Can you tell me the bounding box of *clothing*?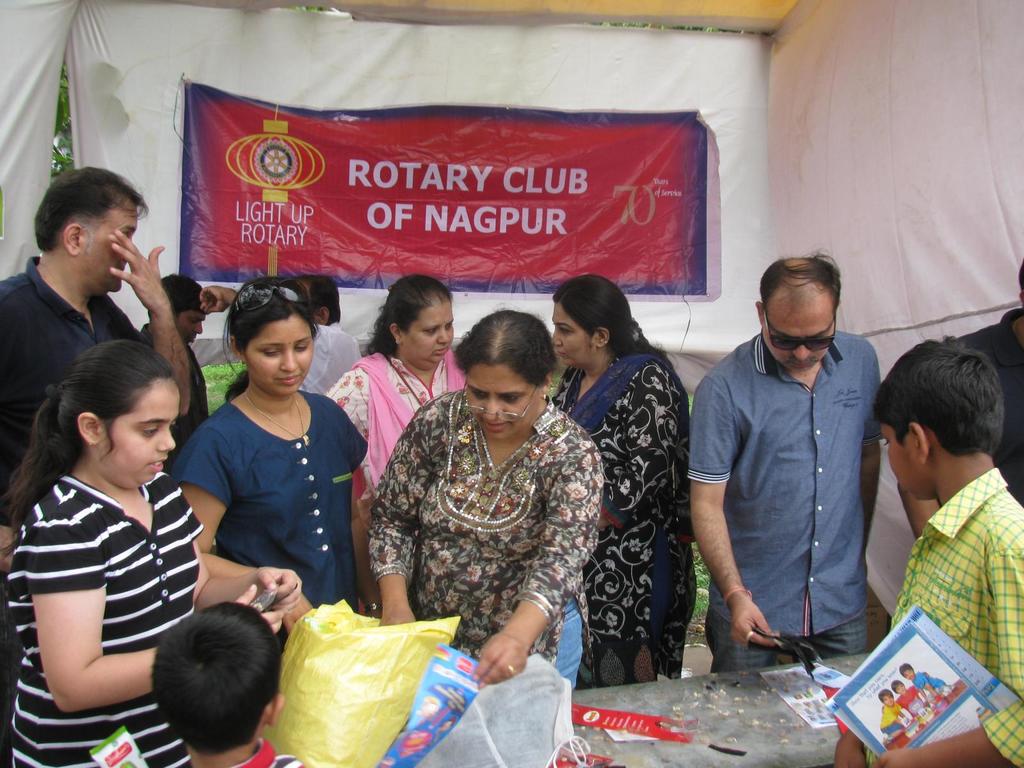
(320,349,479,507).
